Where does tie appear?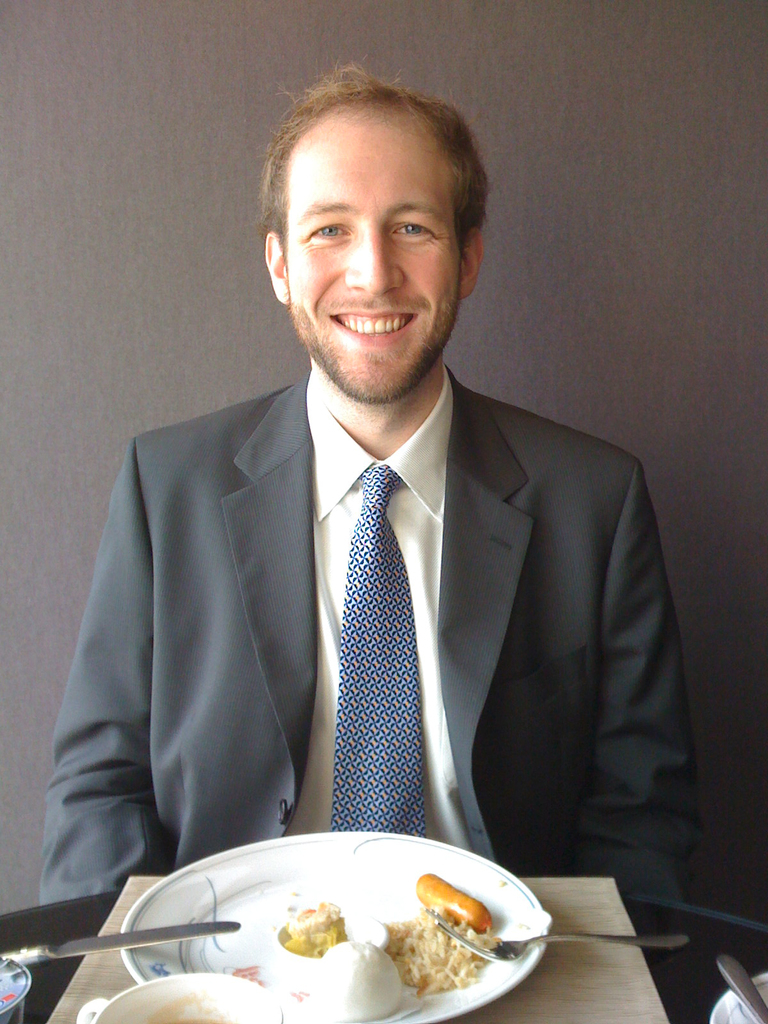
Appears at box=[323, 467, 431, 836].
